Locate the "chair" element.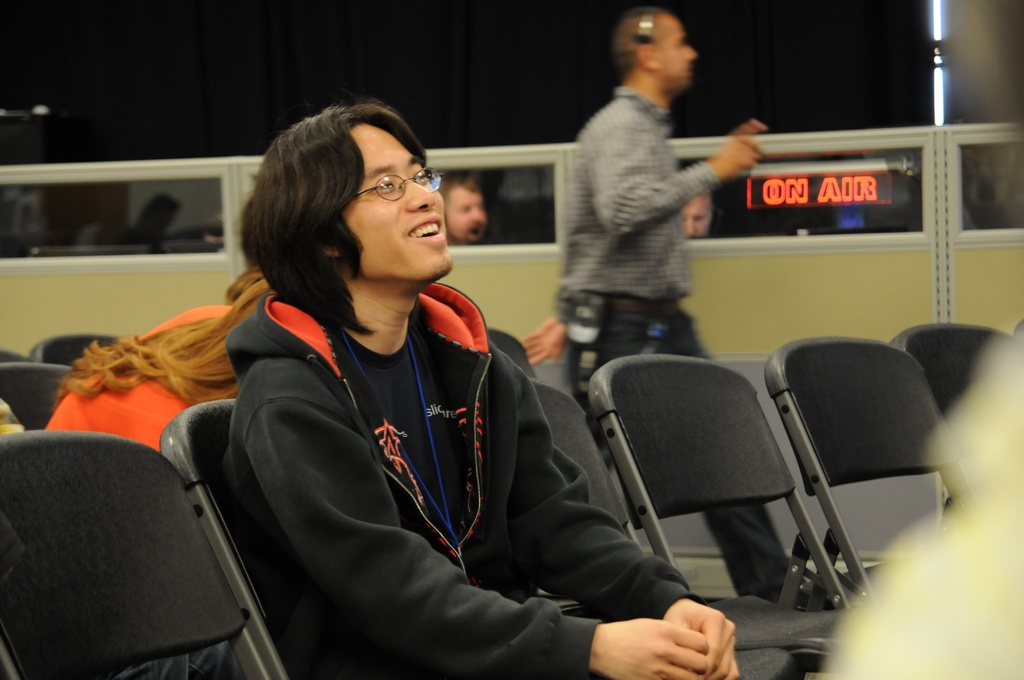
Element bbox: (left=164, top=401, right=359, bottom=679).
